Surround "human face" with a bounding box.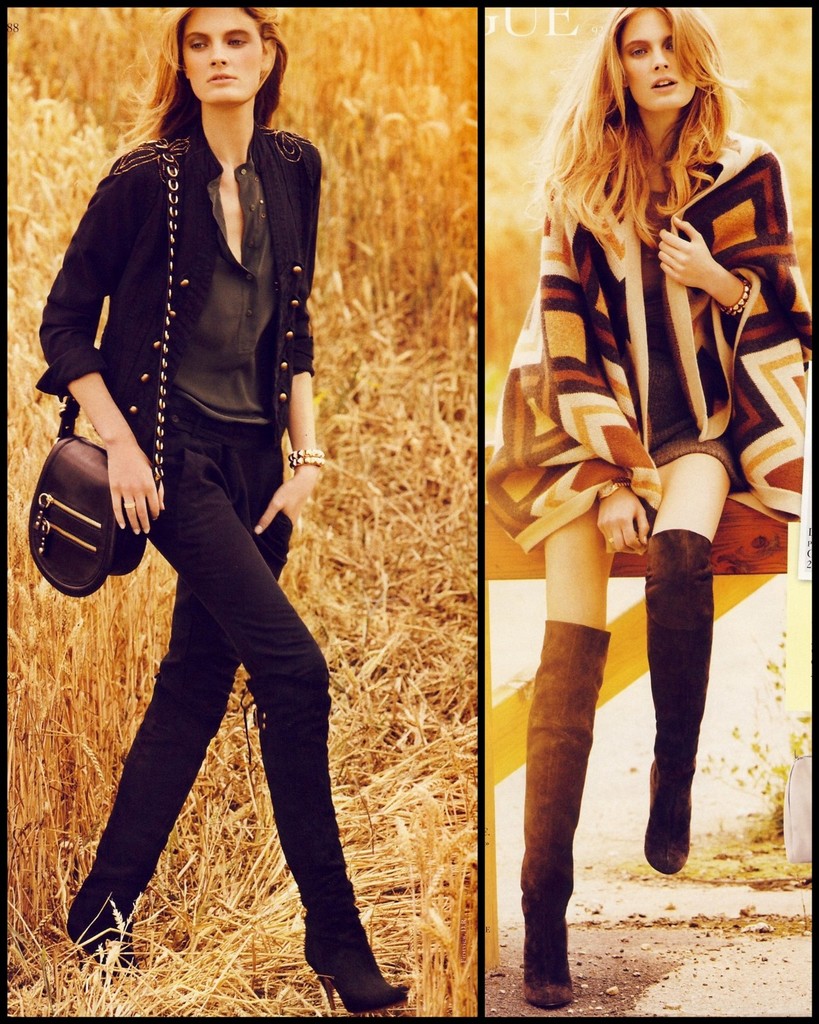
bbox=[618, 5, 695, 112].
